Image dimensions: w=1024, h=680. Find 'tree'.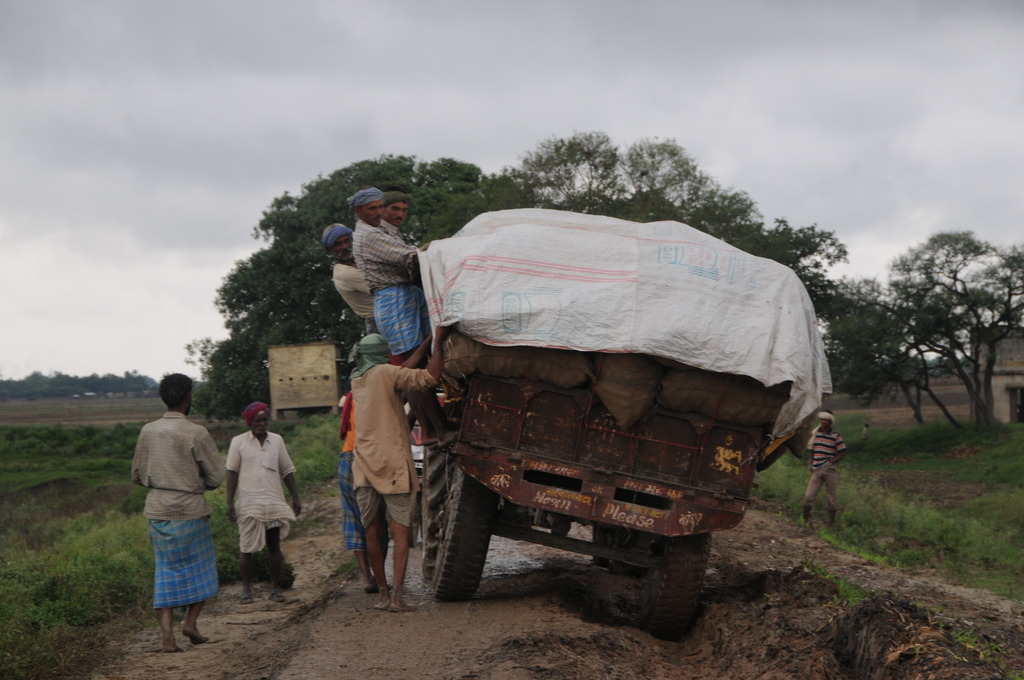
(left=861, top=205, right=1010, bottom=442).
